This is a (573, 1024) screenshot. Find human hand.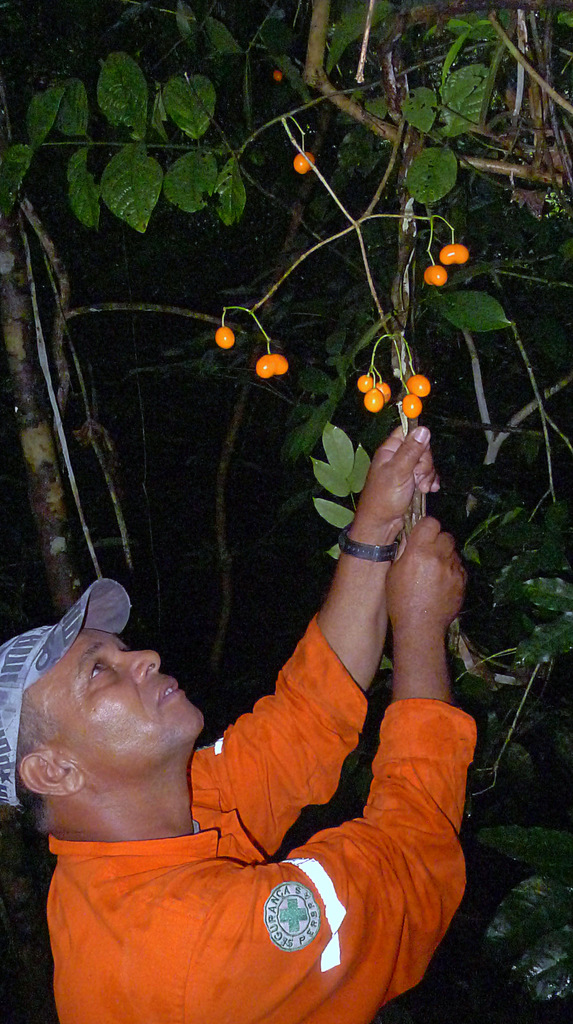
Bounding box: [x1=349, y1=423, x2=449, y2=557].
